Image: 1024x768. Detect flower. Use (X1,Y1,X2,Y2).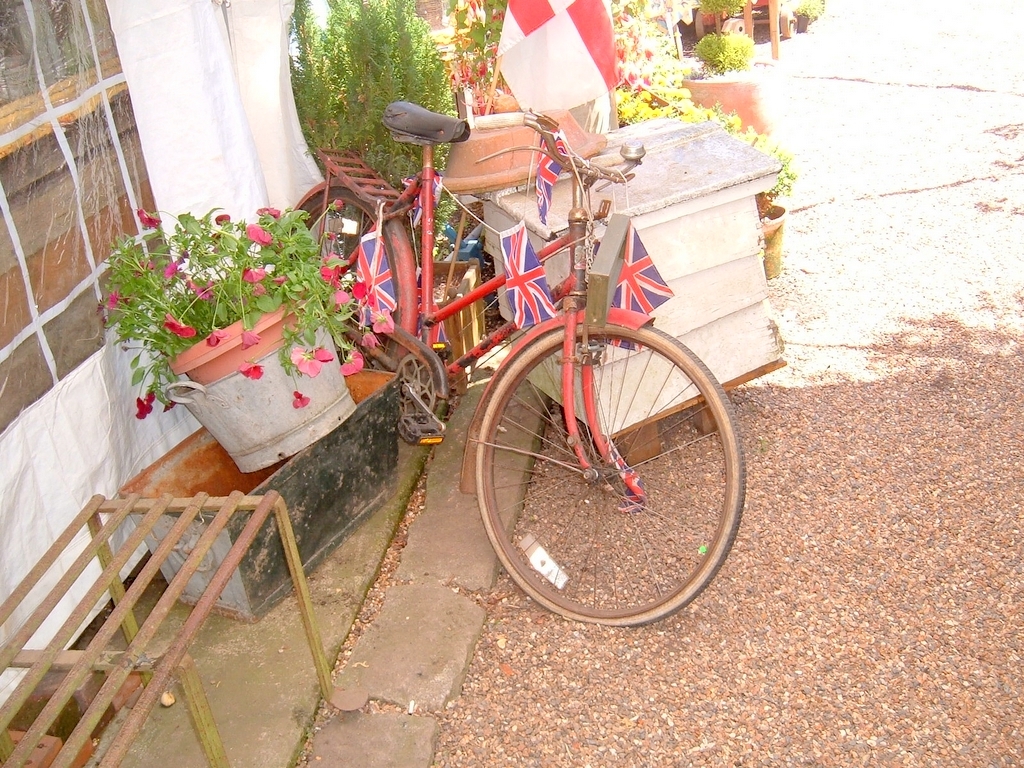
(328,284,349,313).
